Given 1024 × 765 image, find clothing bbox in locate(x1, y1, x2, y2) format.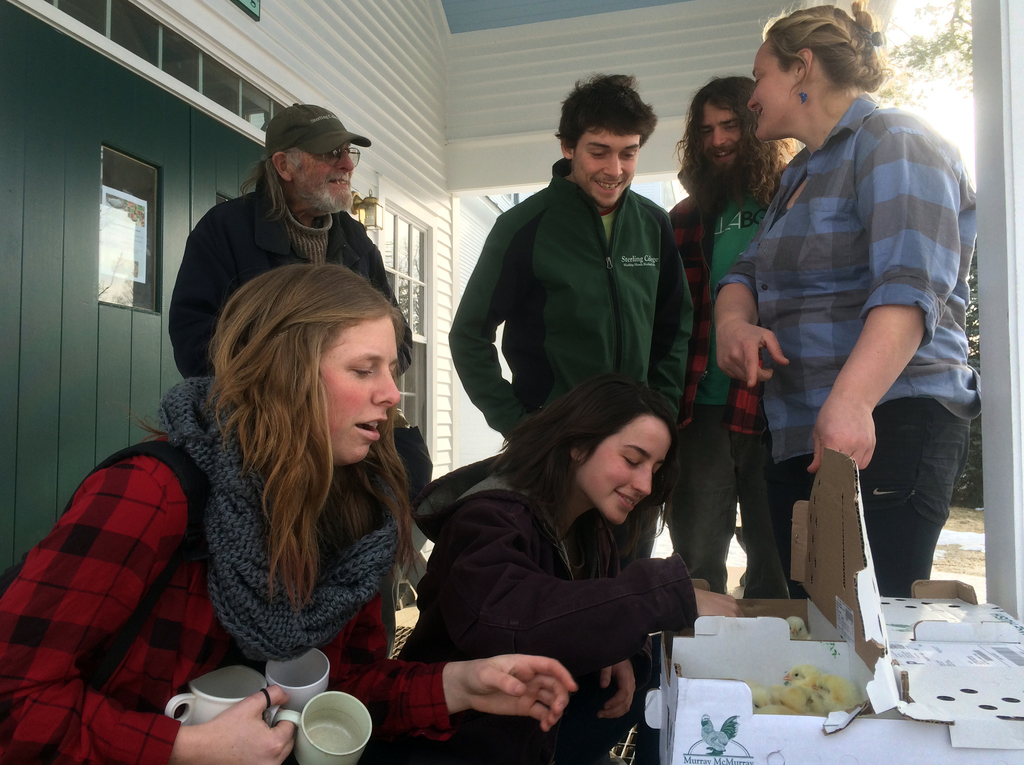
locate(406, 458, 701, 764).
